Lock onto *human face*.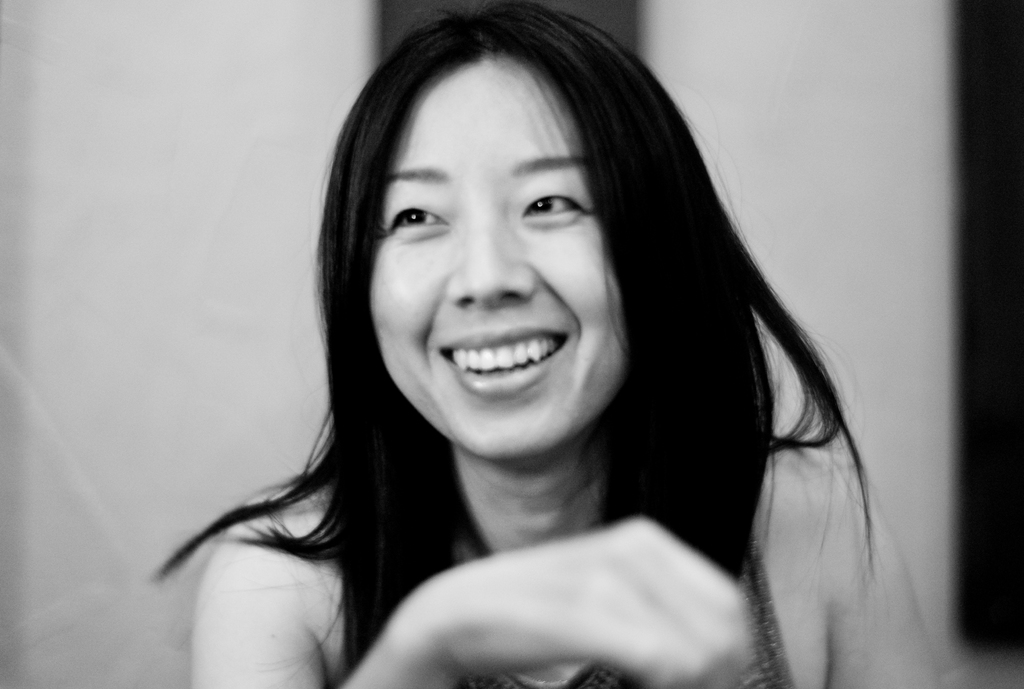
Locked: select_region(369, 58, 626, 460).
